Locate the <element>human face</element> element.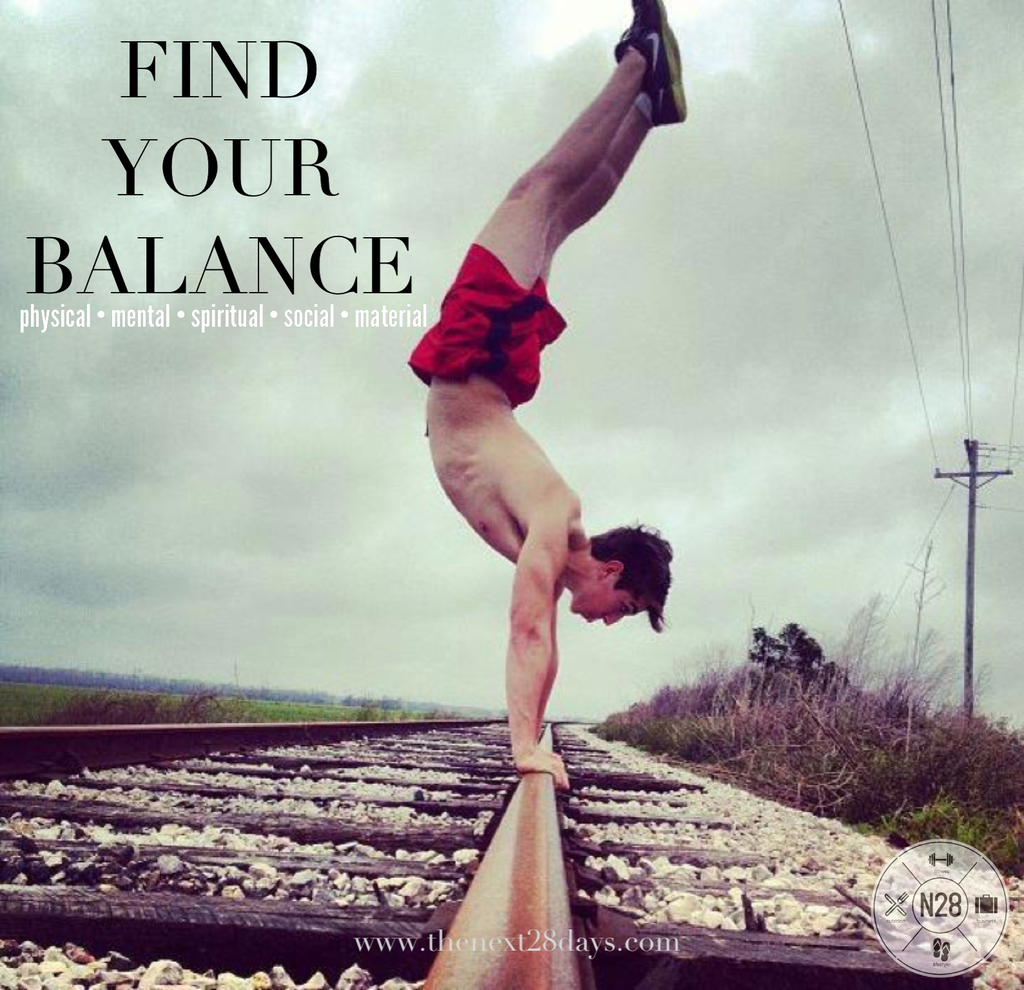
Element bbox: bbox=(569, 585, 657, 624).
